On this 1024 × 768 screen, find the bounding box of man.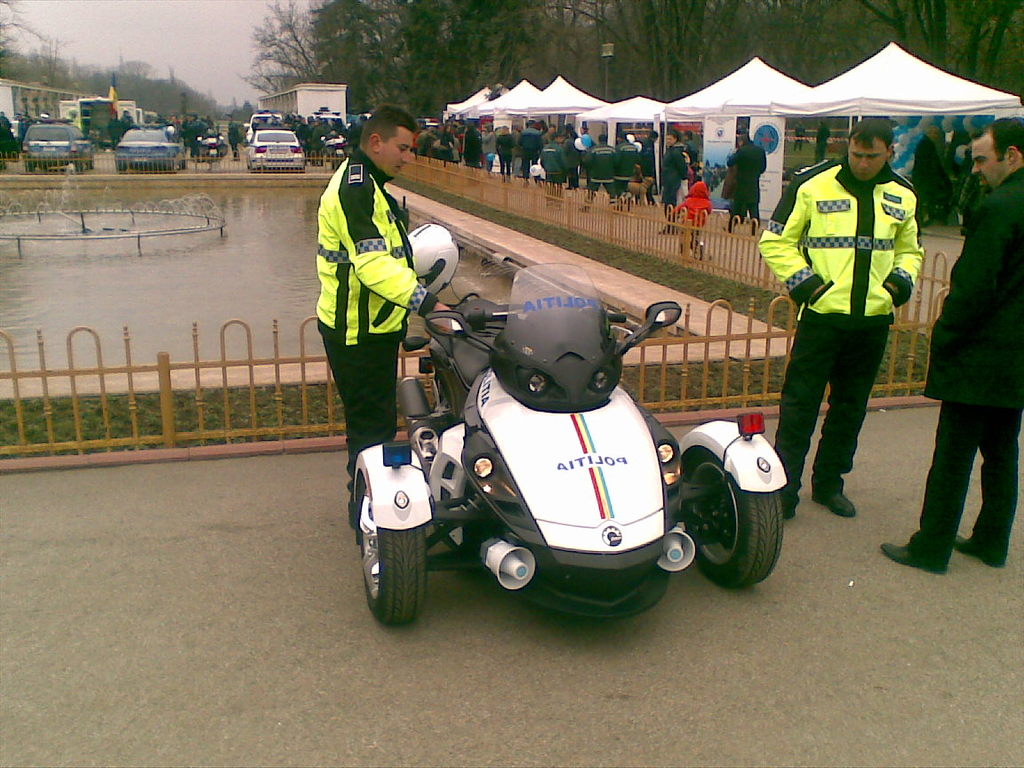
Bounding box: (x1=310, y1=106, x2=453, y2=521).
